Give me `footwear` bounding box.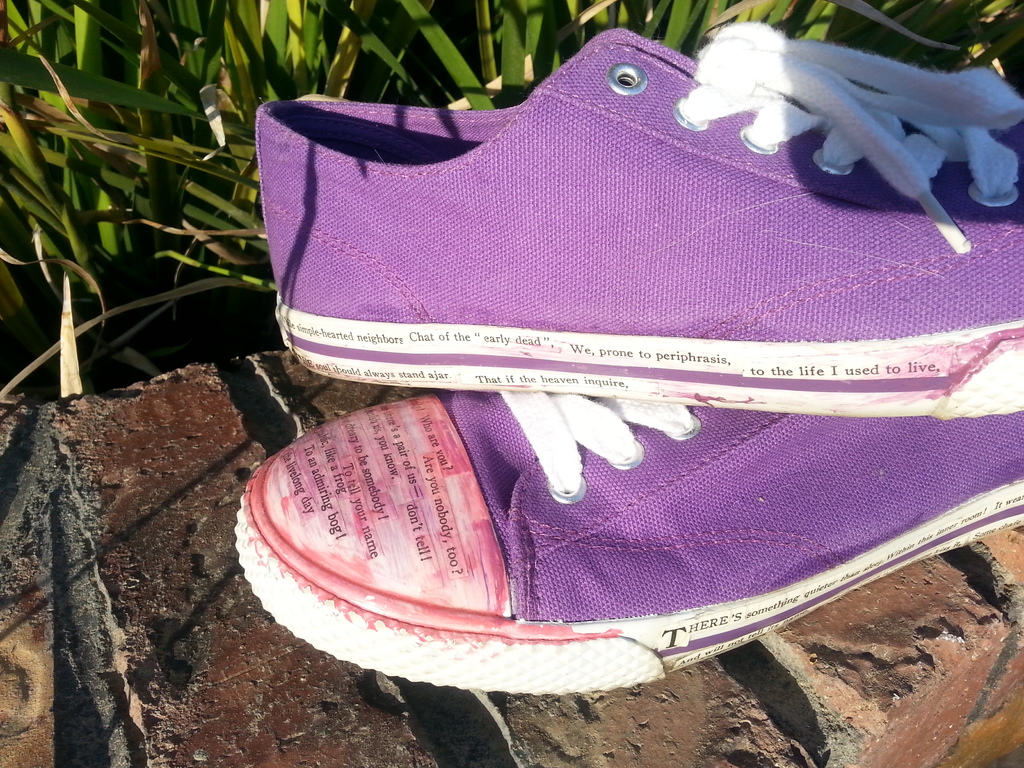
box=[233, 388, 1023, 699].
